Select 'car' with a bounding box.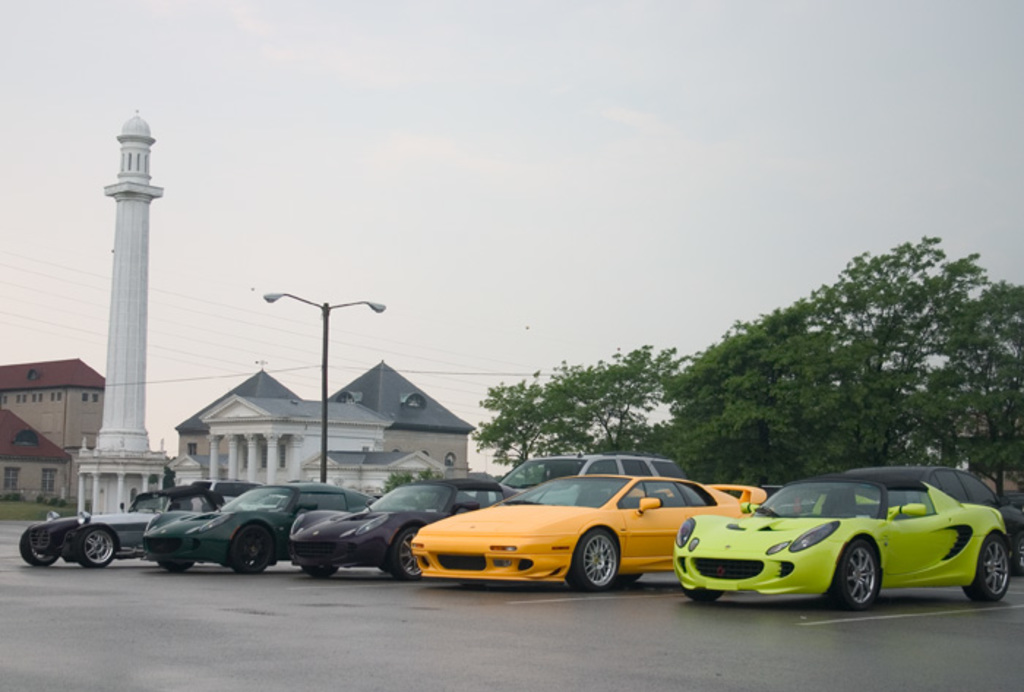
(288, 477, 519, 582).
